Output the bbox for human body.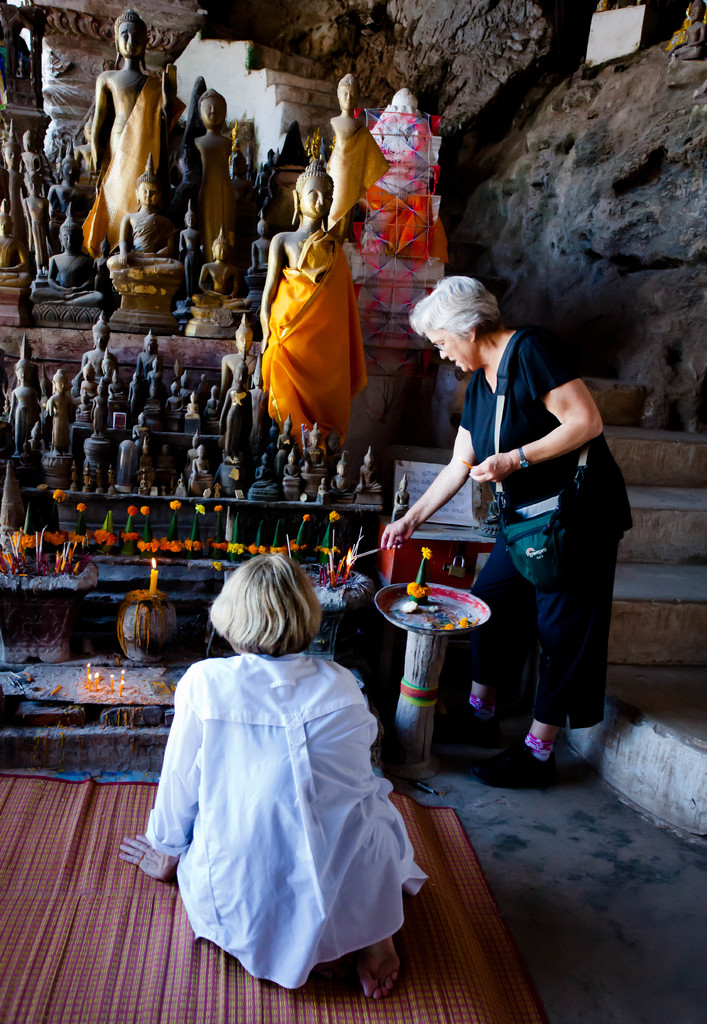
l=40, t=356, r=76, b=452.
